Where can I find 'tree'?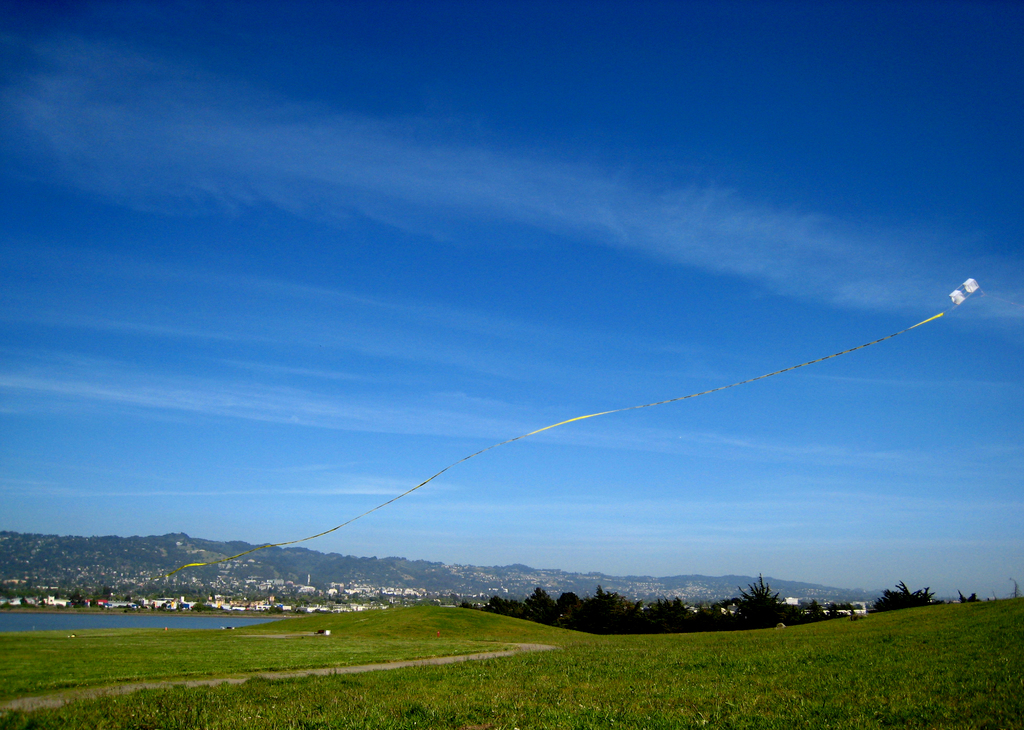
You can find it at select_region(867, 575, 943, 616).
